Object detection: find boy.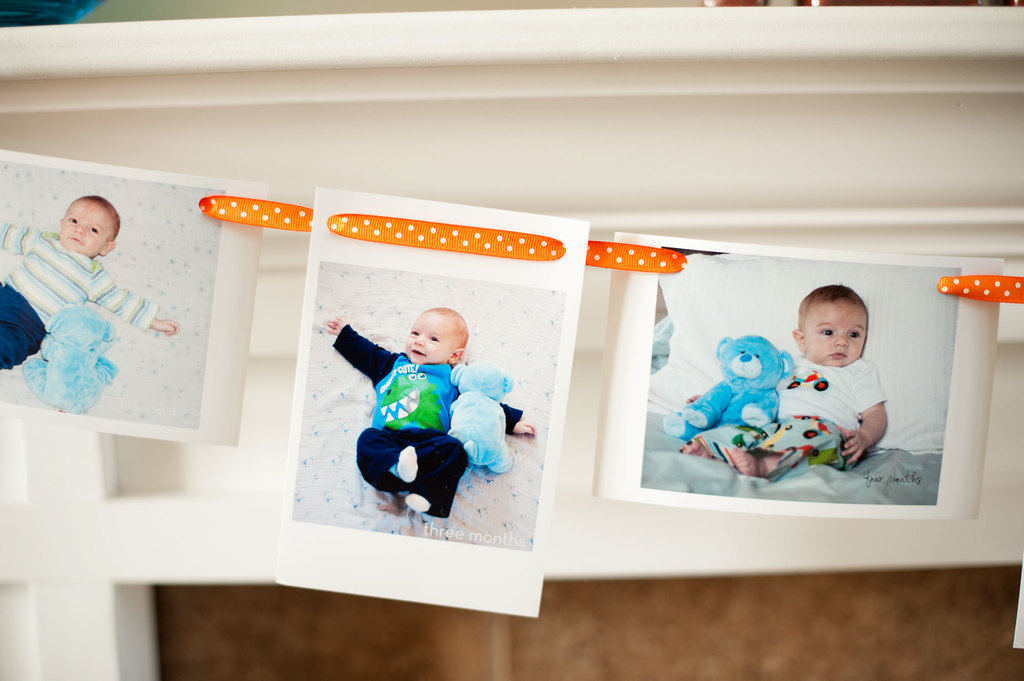
330/303/531/532.
